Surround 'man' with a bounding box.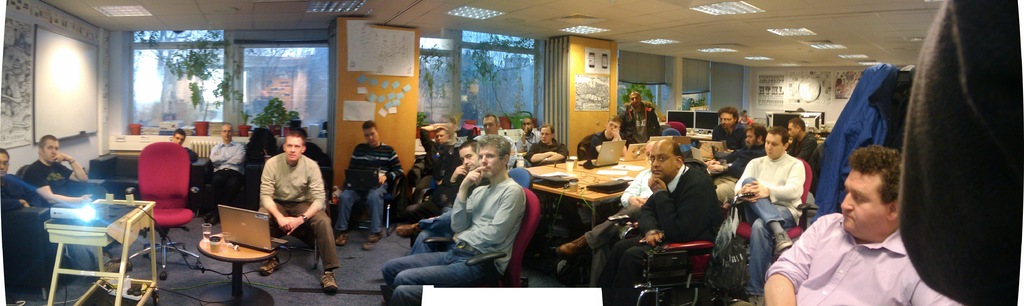
[left=409, top=139, right=481, bottom=250].
